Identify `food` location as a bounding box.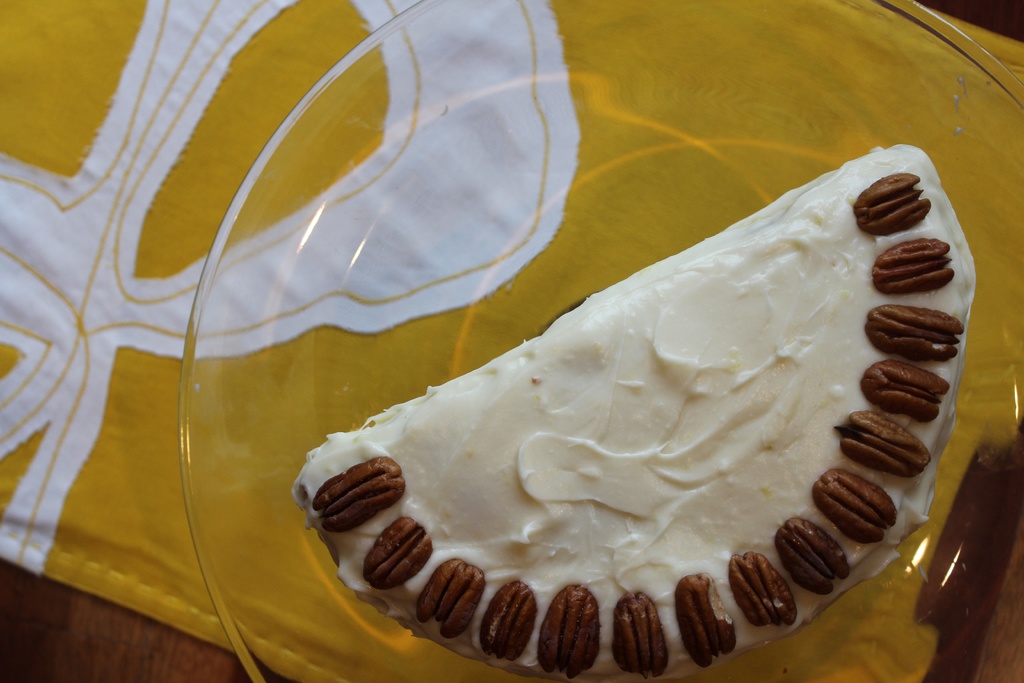
crop(772, 518, 850, 595).
